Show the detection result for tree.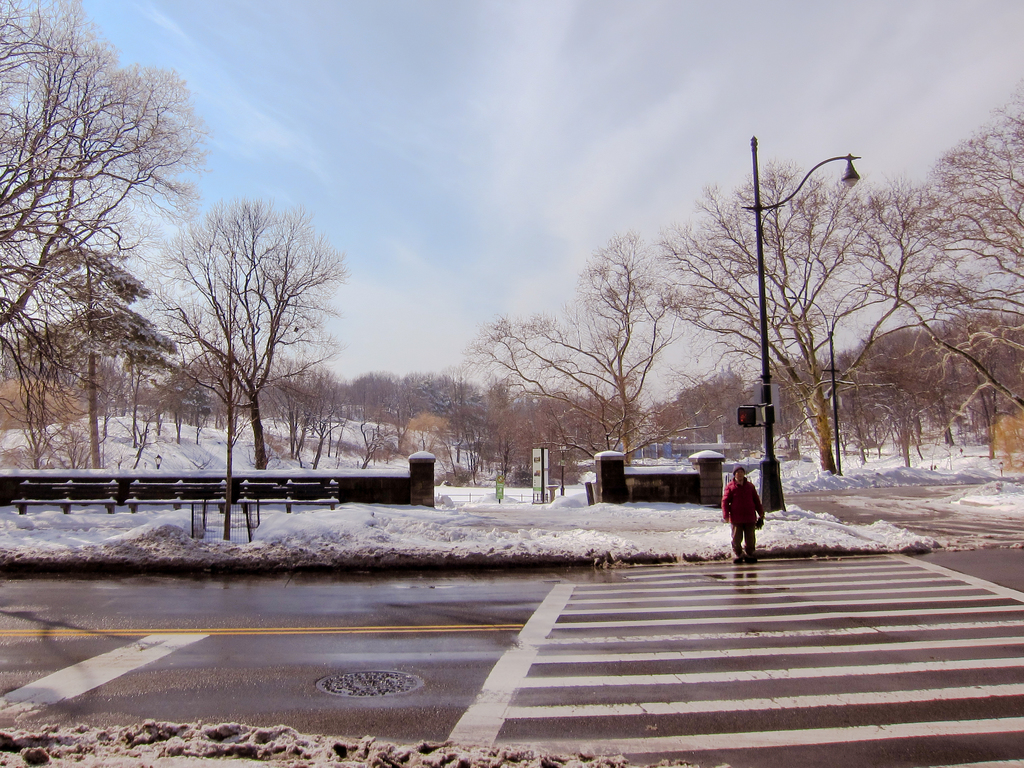
locate(122, 329, 175, 444).
